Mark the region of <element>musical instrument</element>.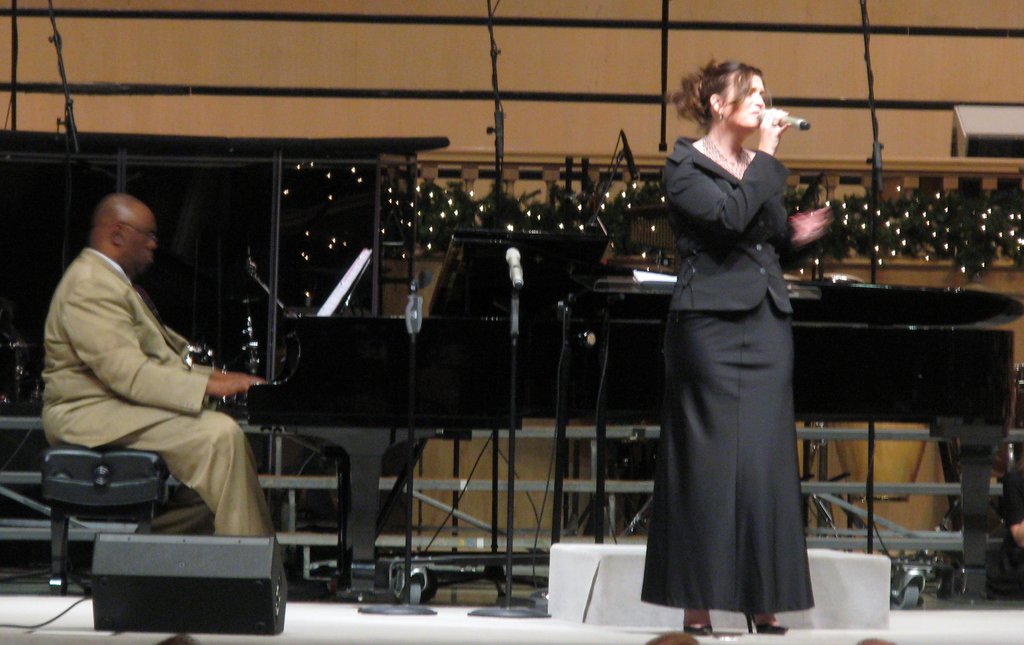
Region: [x1=247, y1=304, x2=525, y2=596].
